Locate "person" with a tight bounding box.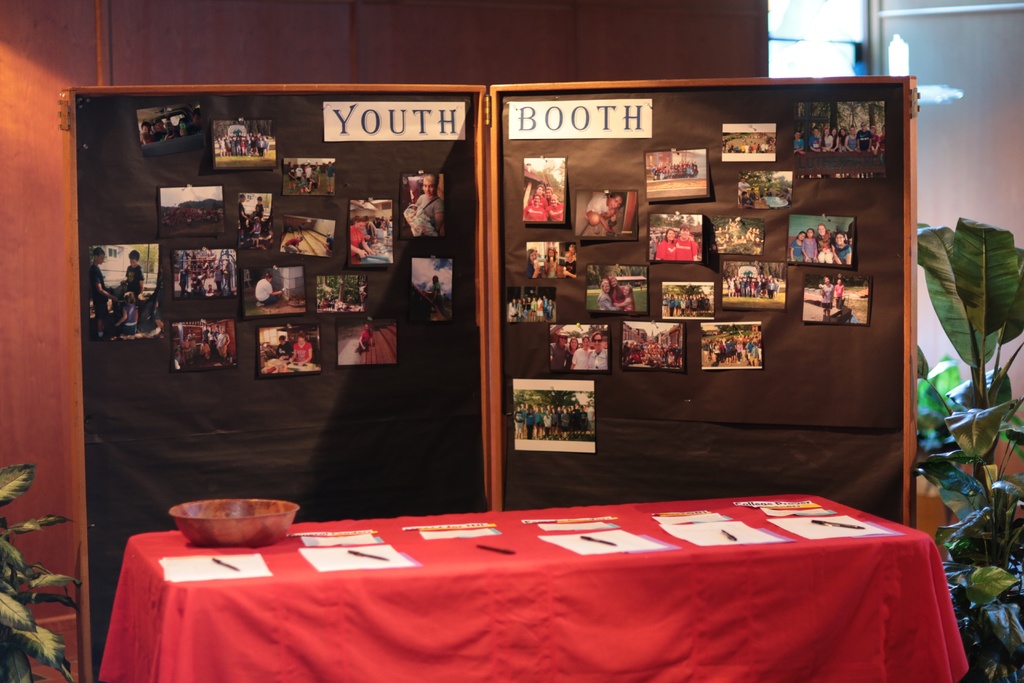
833,229,849,264.
